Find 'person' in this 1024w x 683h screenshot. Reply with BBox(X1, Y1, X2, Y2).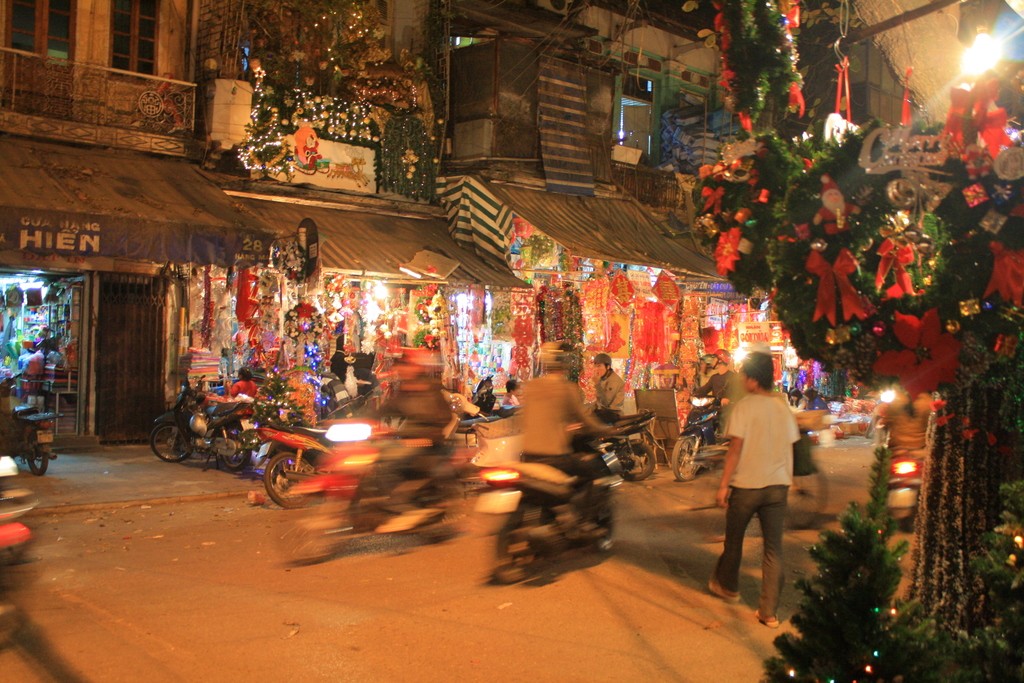
BBox(519, 335, 614, 527).
